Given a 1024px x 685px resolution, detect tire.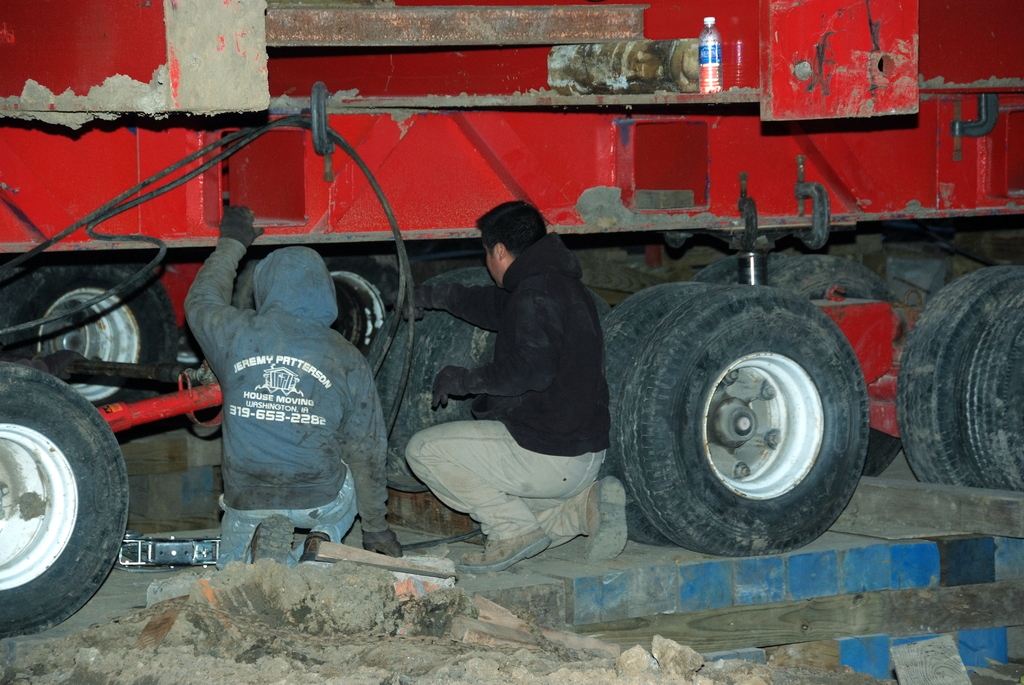
963/290/1023/490.
